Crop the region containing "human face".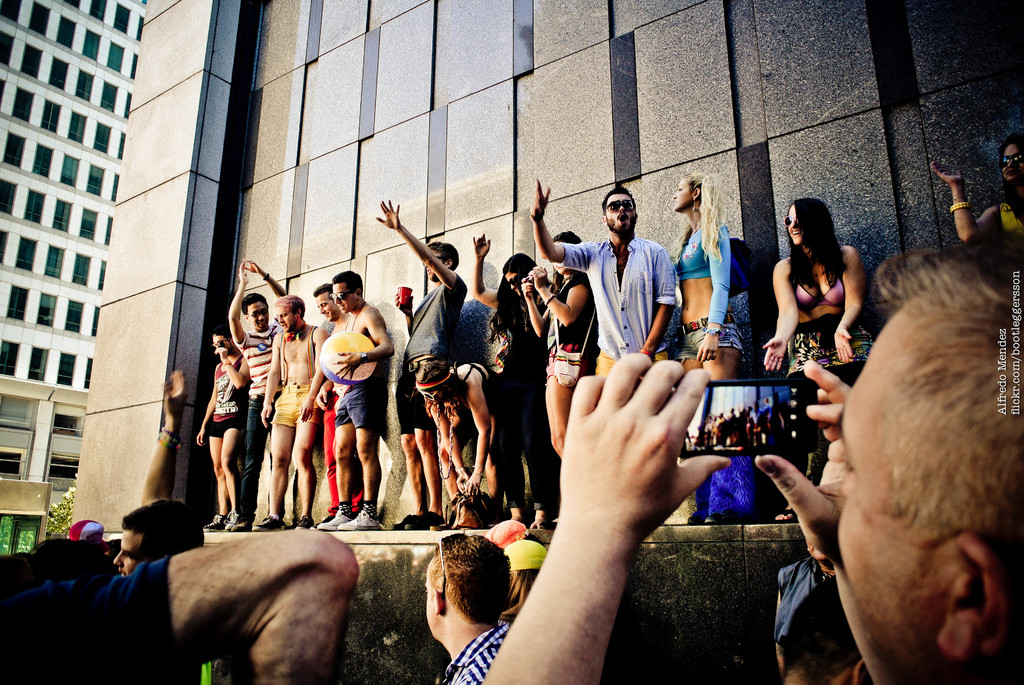
Crop region: (503, 267, 524, 299).
